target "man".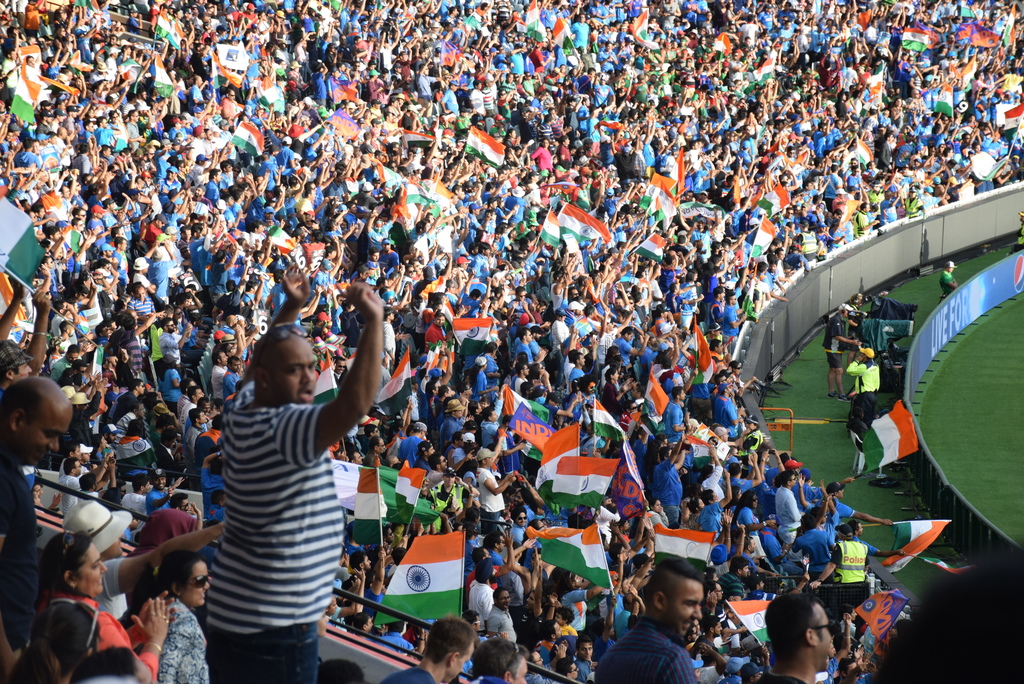
Target region: detection(591, 553, 706, 683).
